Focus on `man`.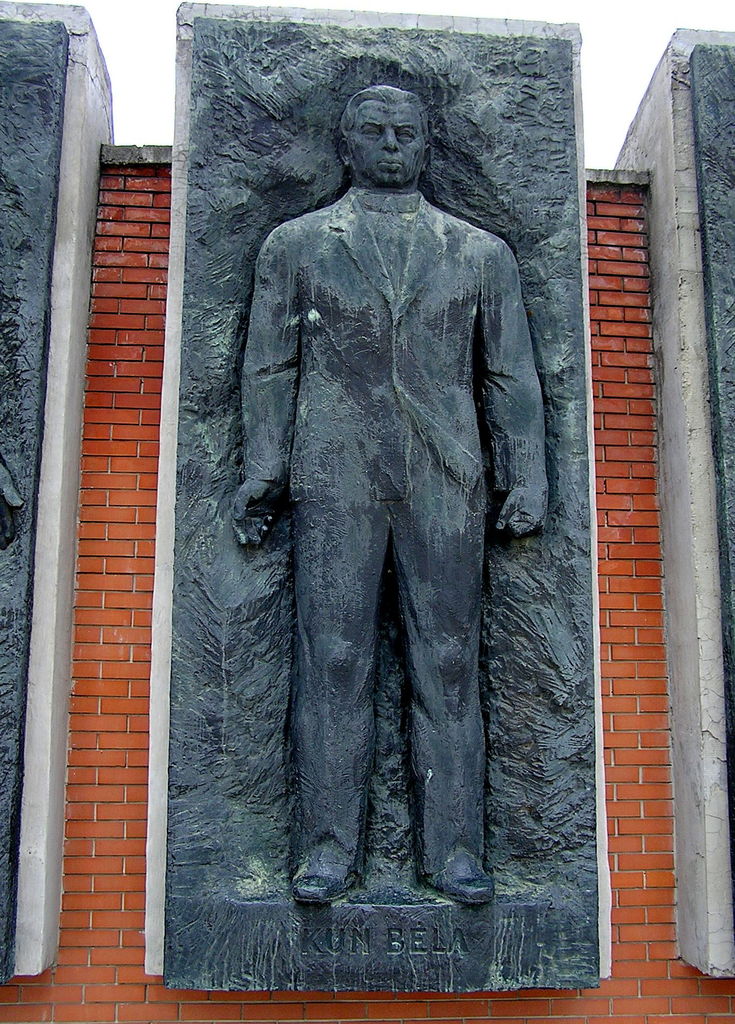
Focused at {"x1": 206, "y1": 93, "x2": 543, "y2": 928}.
